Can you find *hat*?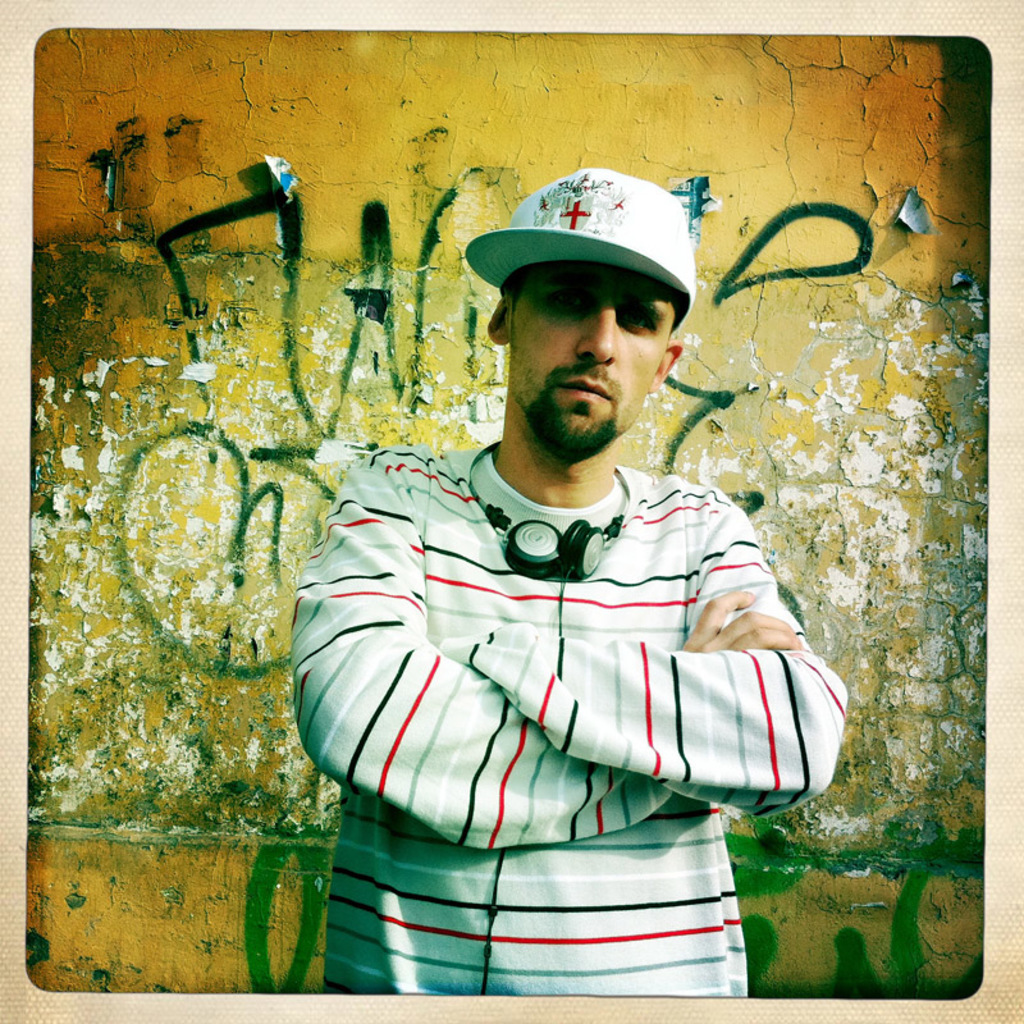
Yes, bounding box: detection(465, 160, 694, 339).
